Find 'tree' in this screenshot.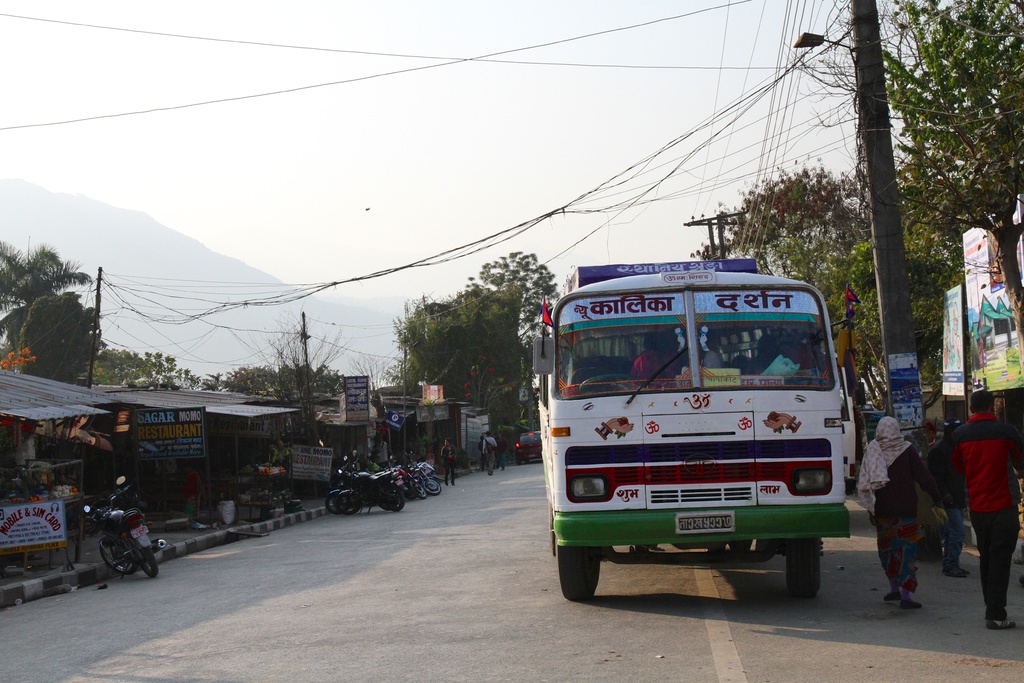
The bounding box for 'tree' is l=0, t=240, r=90, b=342.
